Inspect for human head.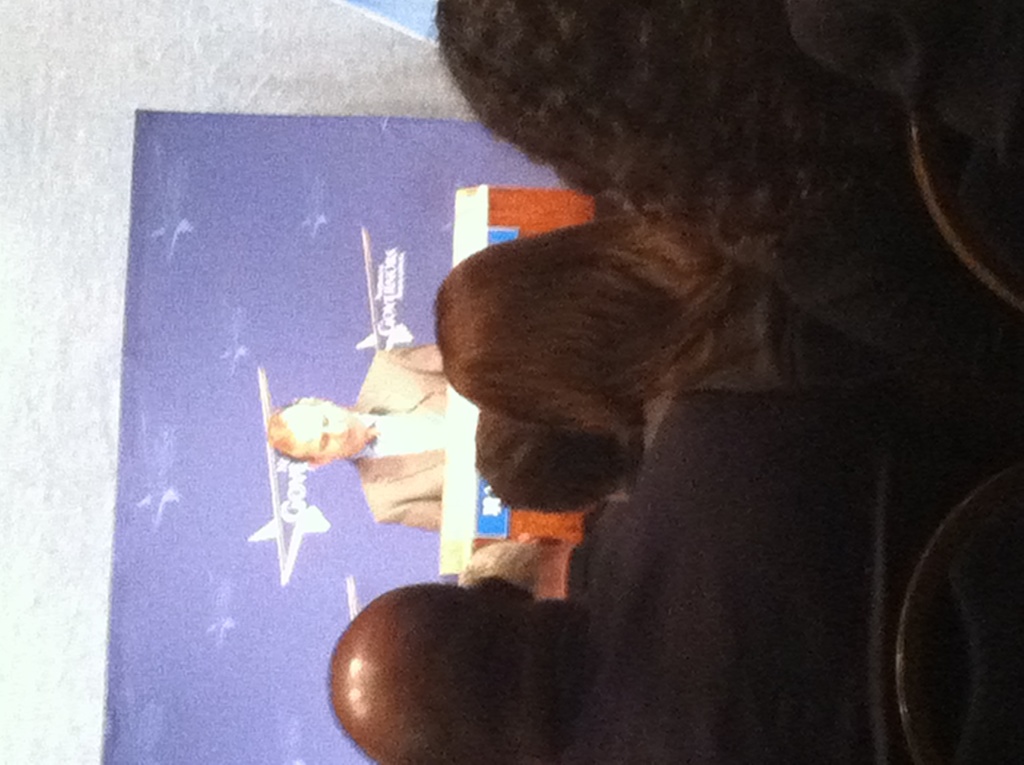
Inspection: (left=259, top=398, right=381, bottom=484).
